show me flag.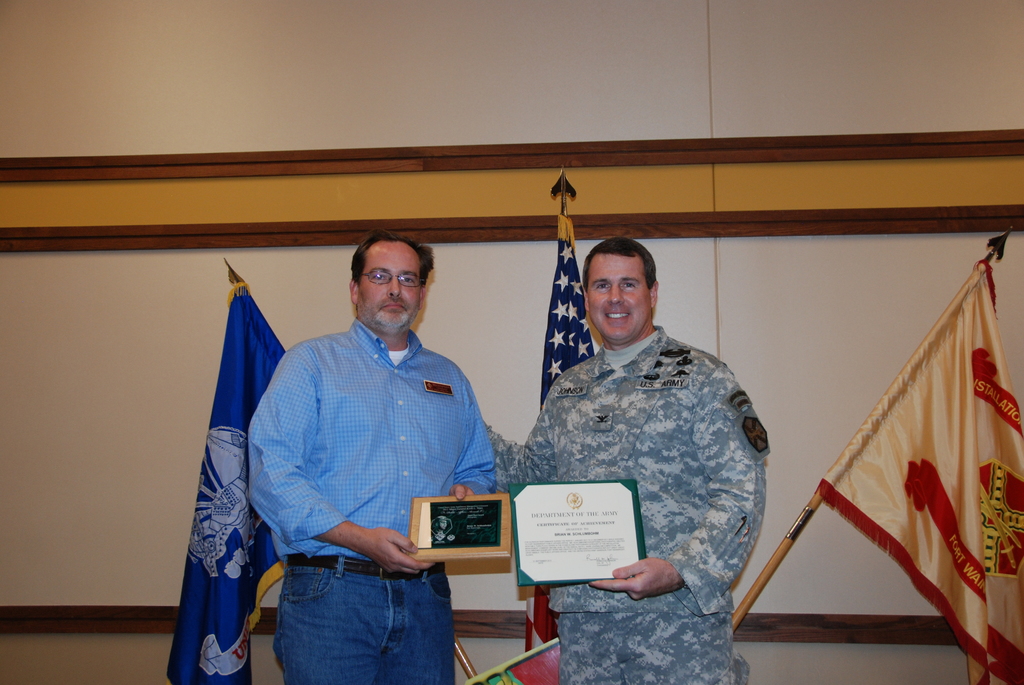
flag is here: [left=511, top=219, right=607, bottom=640].
